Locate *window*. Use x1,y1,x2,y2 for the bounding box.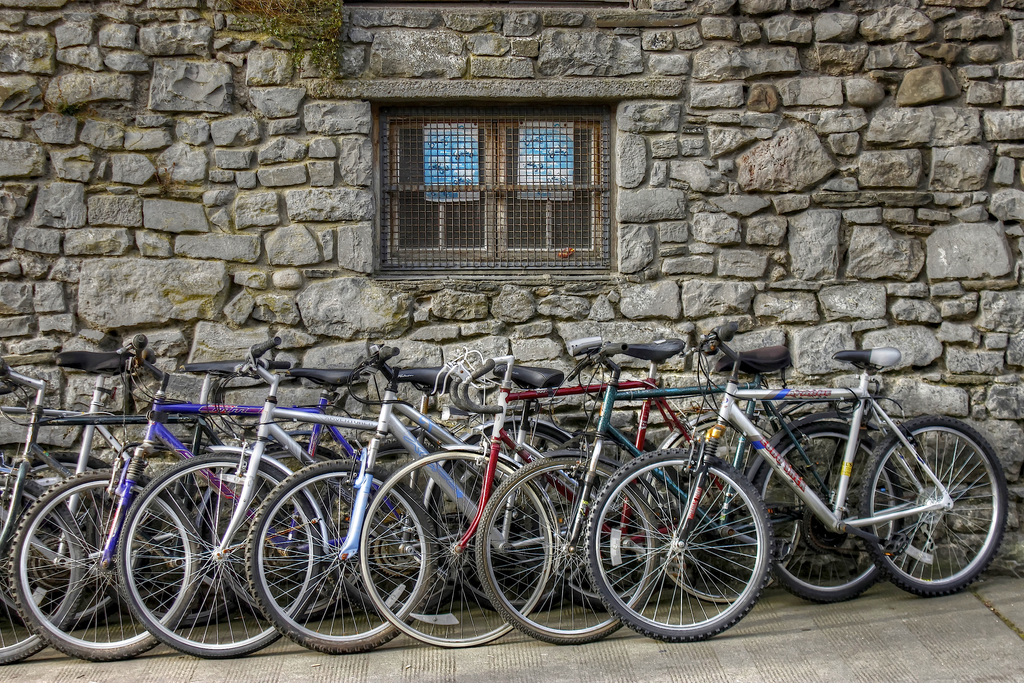
365,81,614,268.
